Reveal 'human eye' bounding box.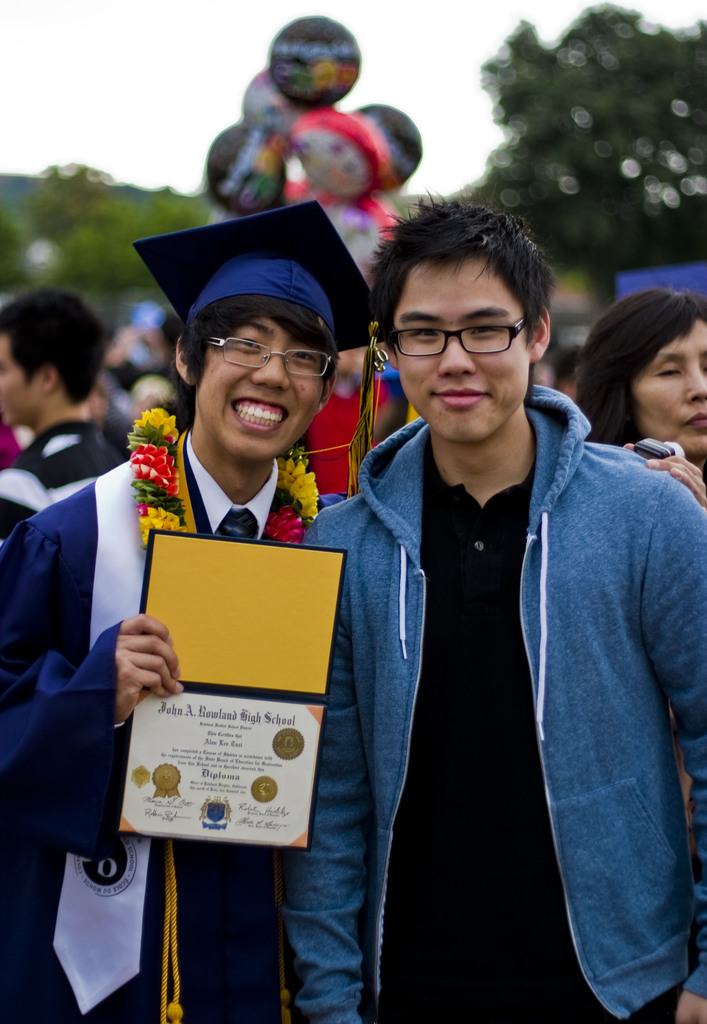
Revealed: 467/320/506/337.
